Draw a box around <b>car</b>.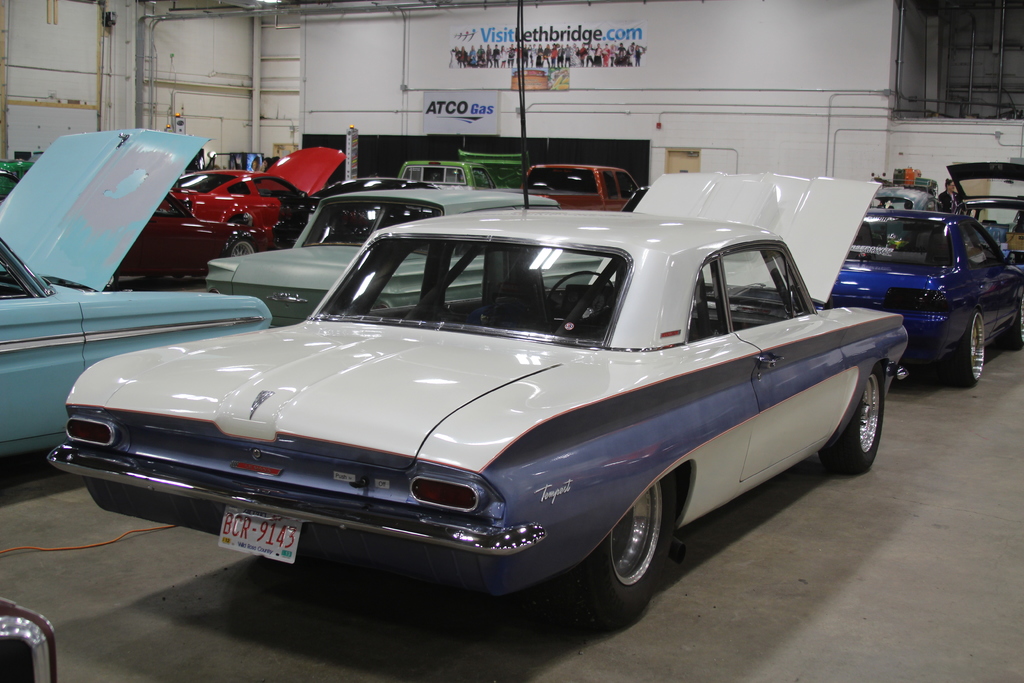
51, 209, 904, 624.
